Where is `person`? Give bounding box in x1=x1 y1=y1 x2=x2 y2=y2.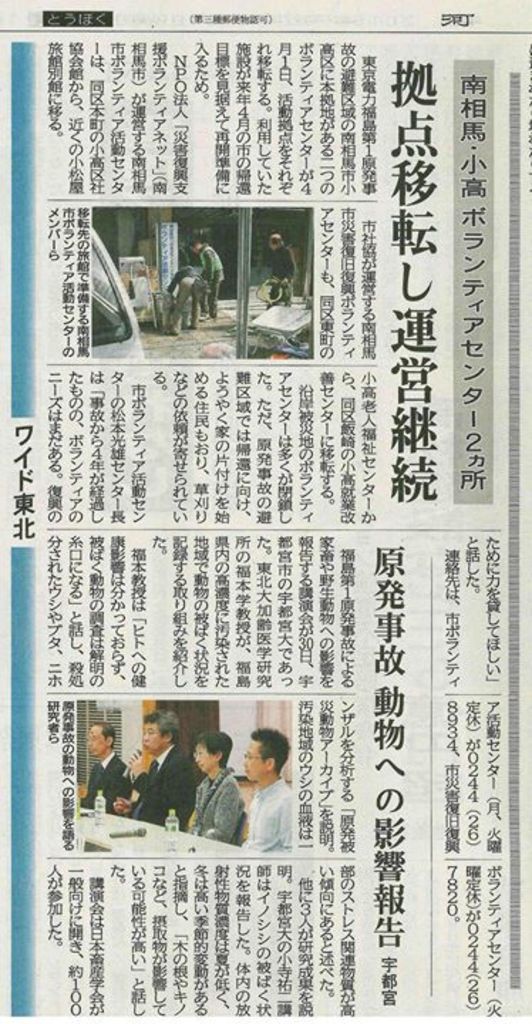
x1=185 y1=233 x2=220 y2=327.
